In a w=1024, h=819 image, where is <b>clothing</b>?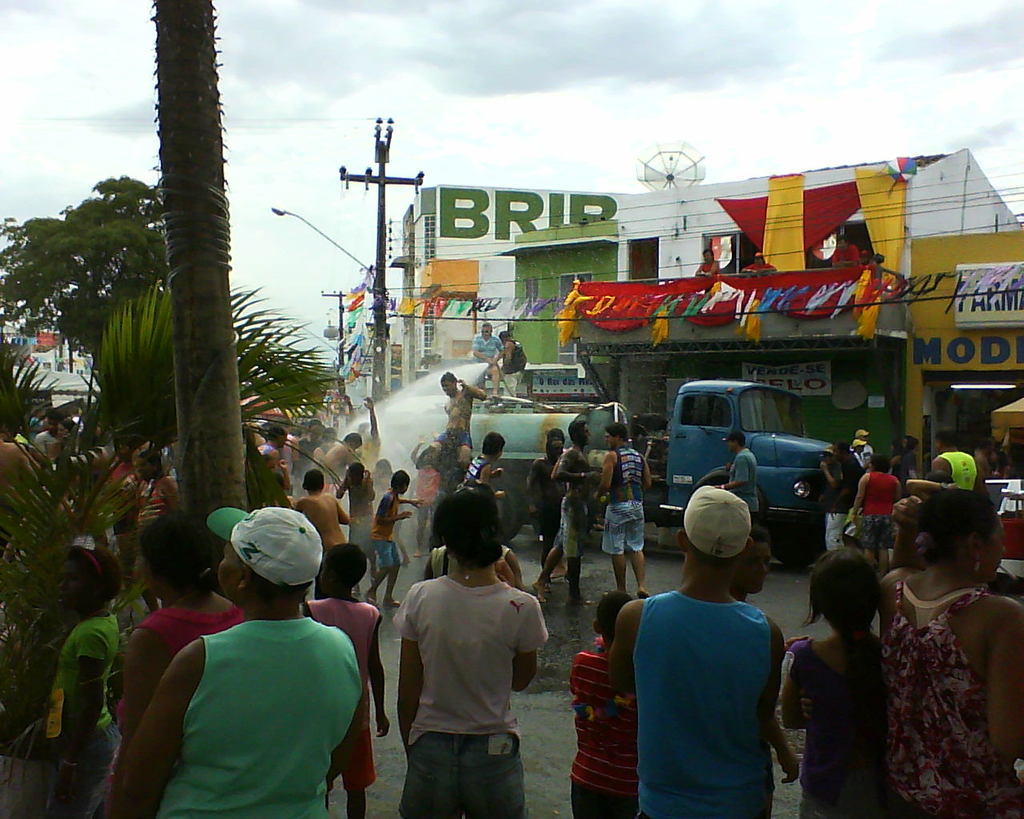
rect(883, 591, 986, 818).
